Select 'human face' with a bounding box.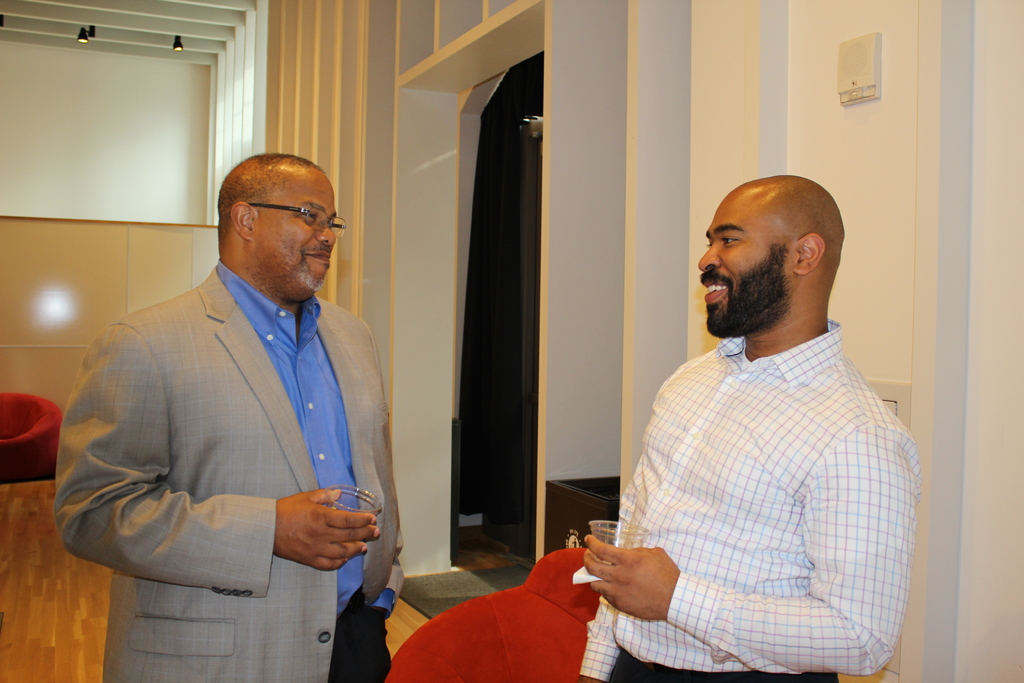
l=255, t=172, r=338, b=288.
